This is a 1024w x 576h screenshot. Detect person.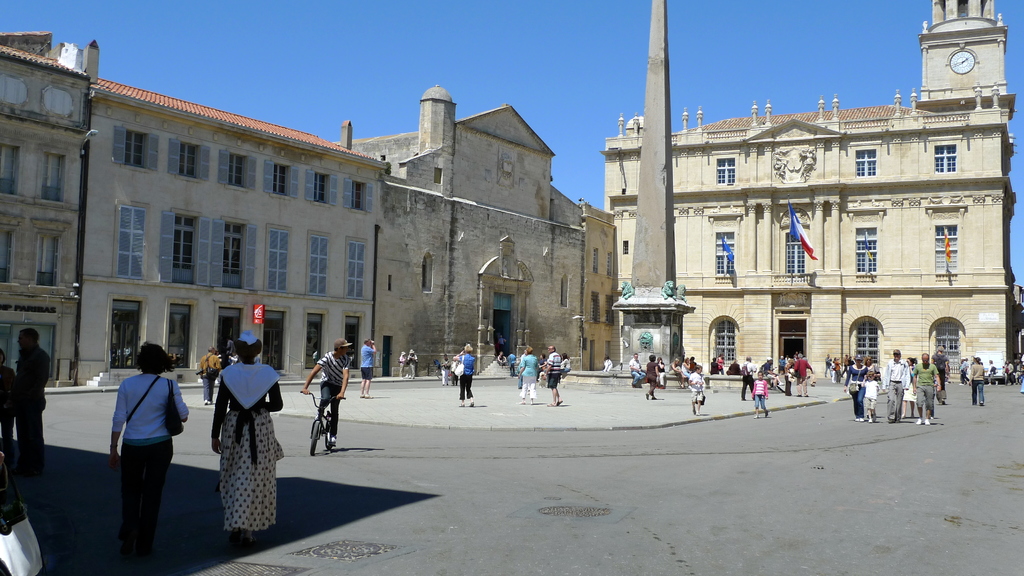
bbox=[752, 364, 772, 413].
